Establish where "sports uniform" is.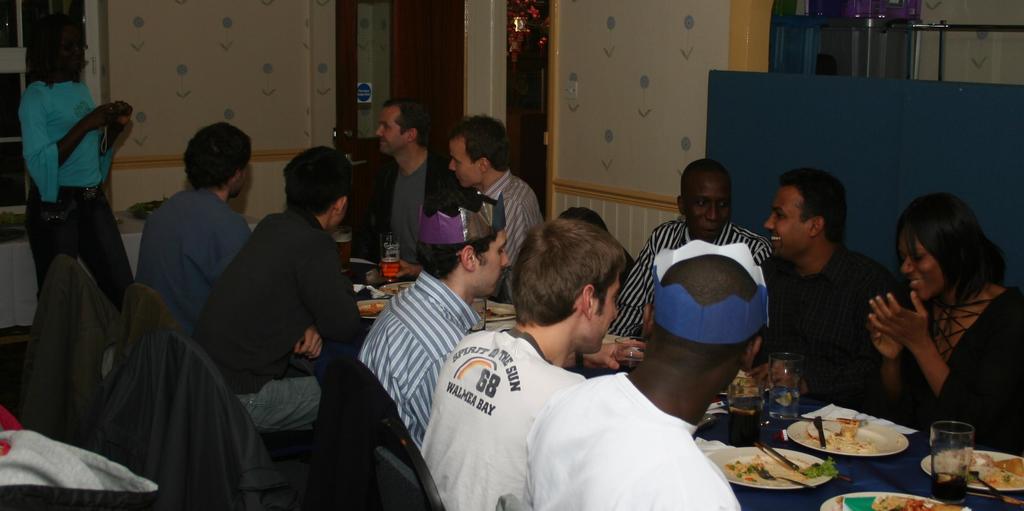
Established at region(351, 150, 472, 270).
